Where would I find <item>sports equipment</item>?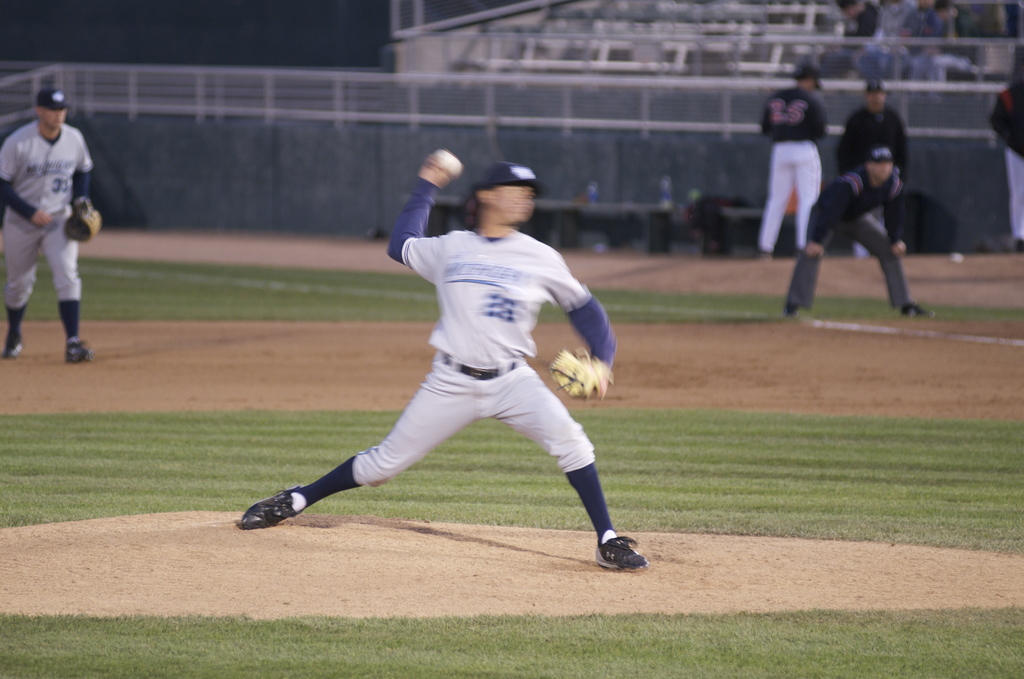
At 548,347,613,397.
